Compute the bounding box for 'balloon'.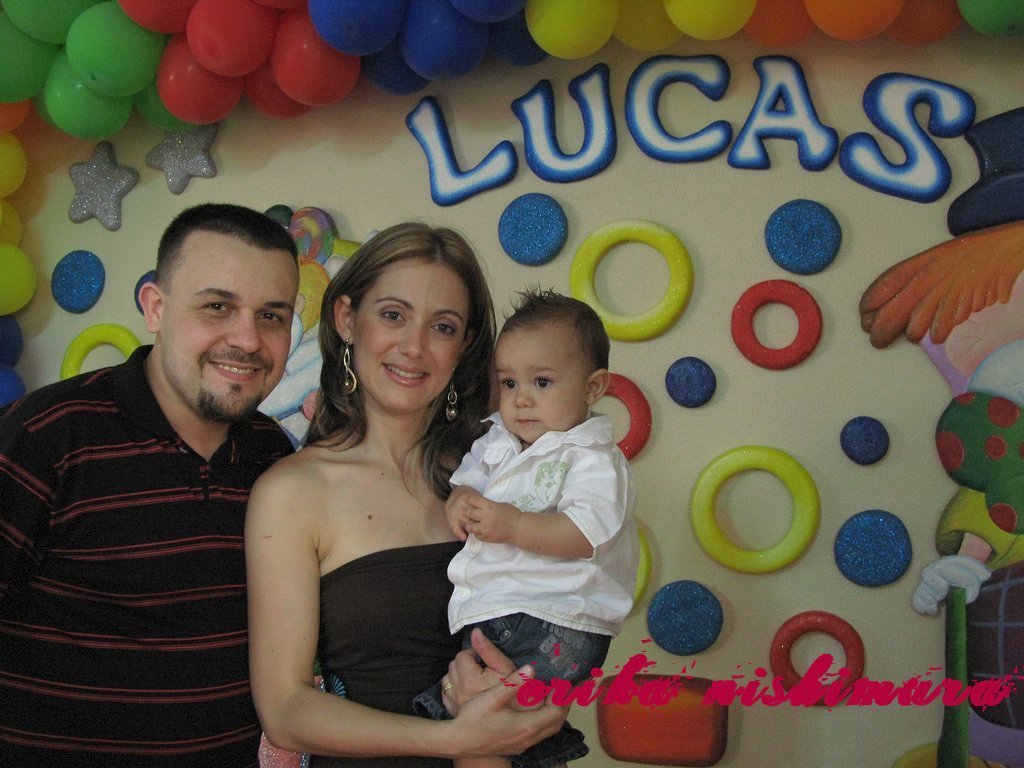
BBox(0, 311, 23, 360).
